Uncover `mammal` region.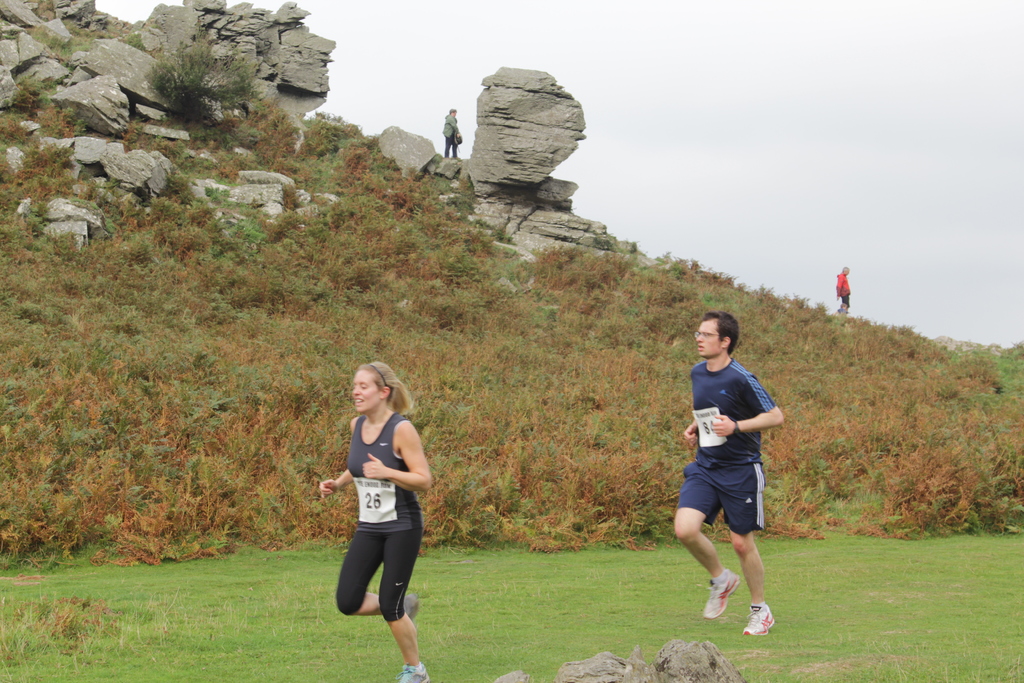
Uncovered: bbox=(832, 263, 858, 315).
